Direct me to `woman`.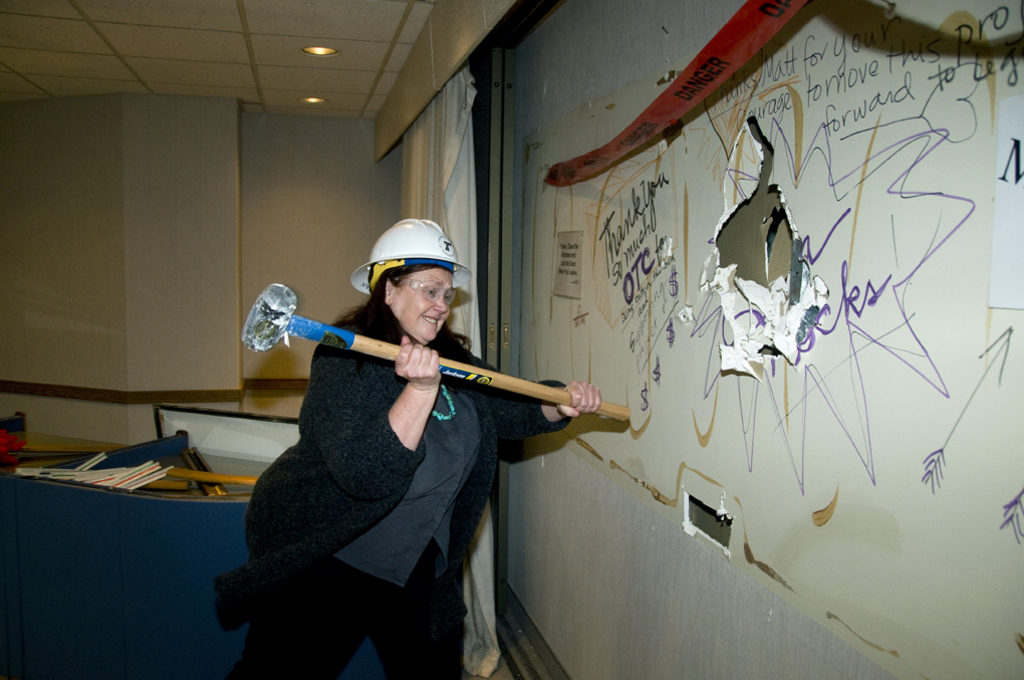
Direction: 222,208,544,660.
